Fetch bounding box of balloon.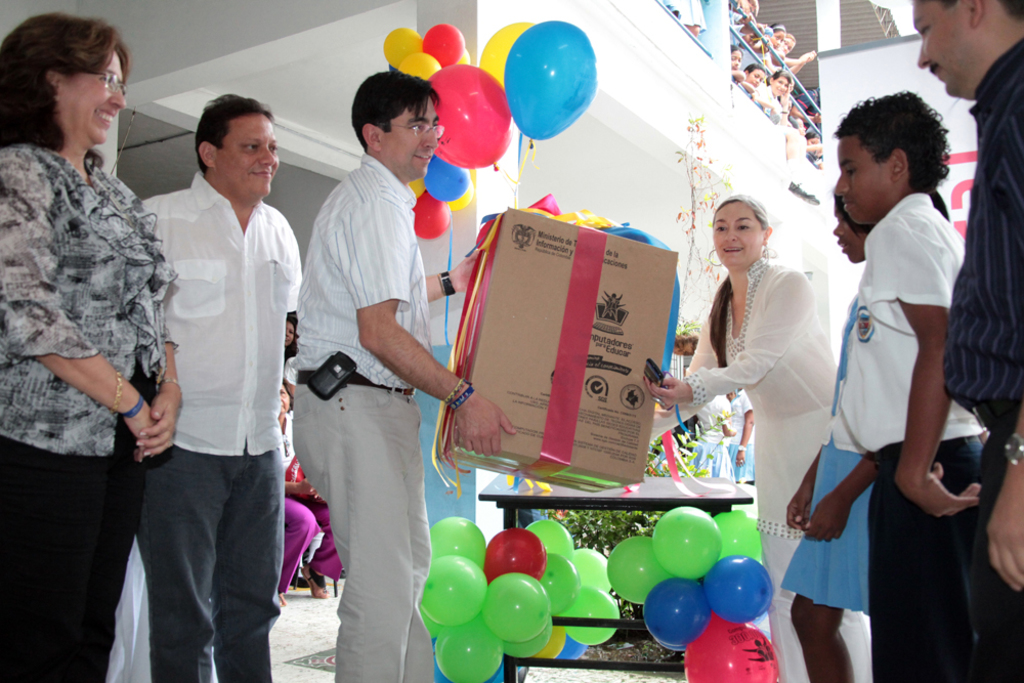
Bbox: 644, 573, 716, 642.
